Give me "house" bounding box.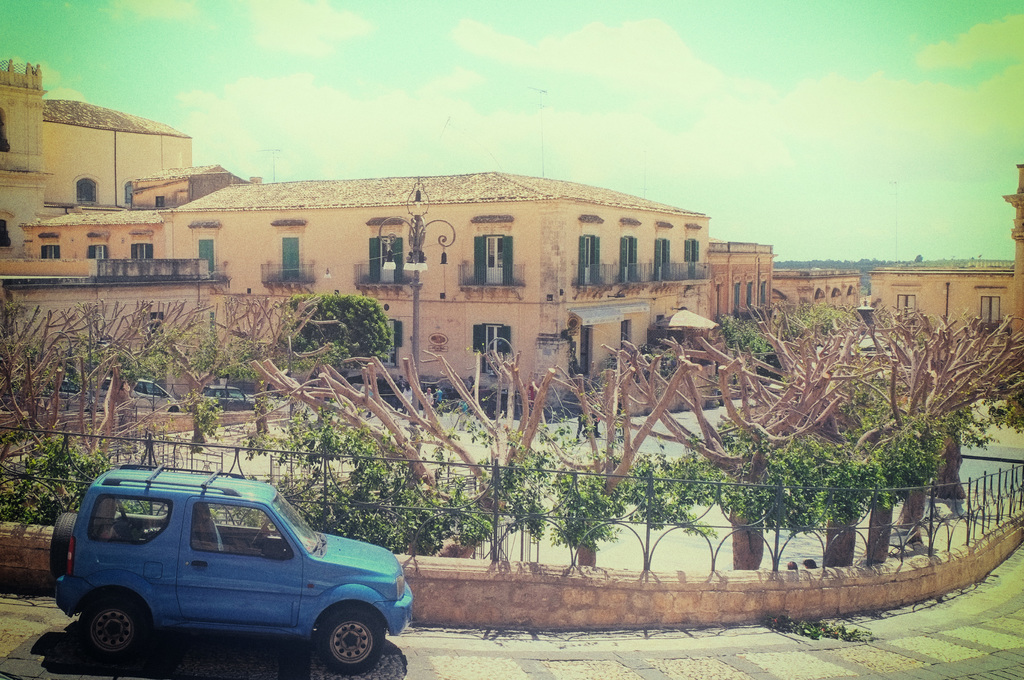
bbox=[710, 228, 767, 374].
